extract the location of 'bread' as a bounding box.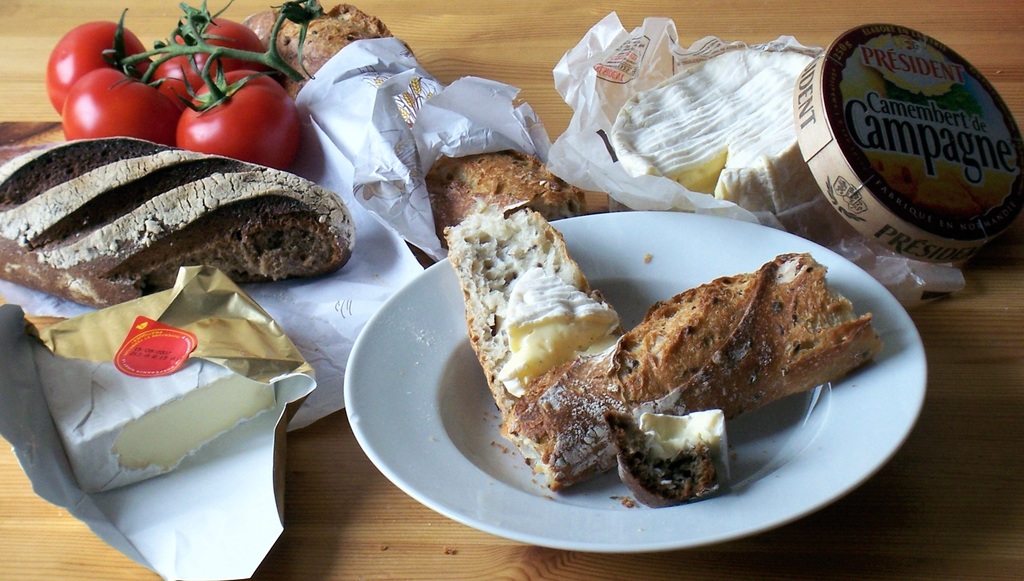
(x1=598, y1=406, x2=722, y2=503).
